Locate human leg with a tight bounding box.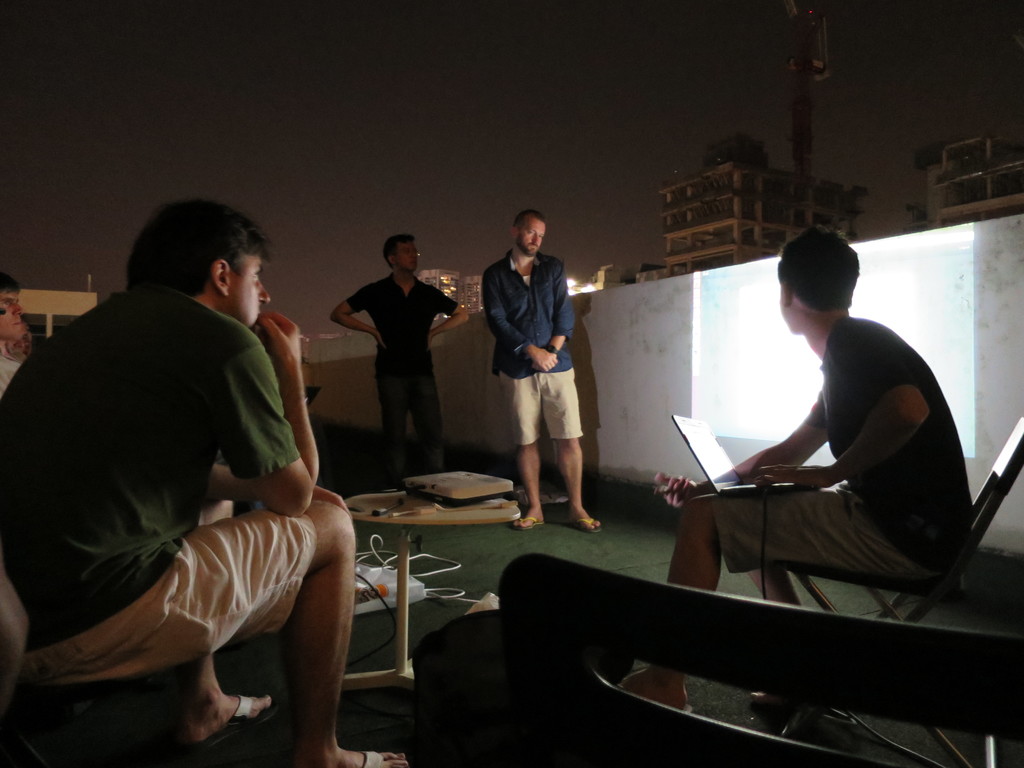
select_region(544, 359, 604, 529).
